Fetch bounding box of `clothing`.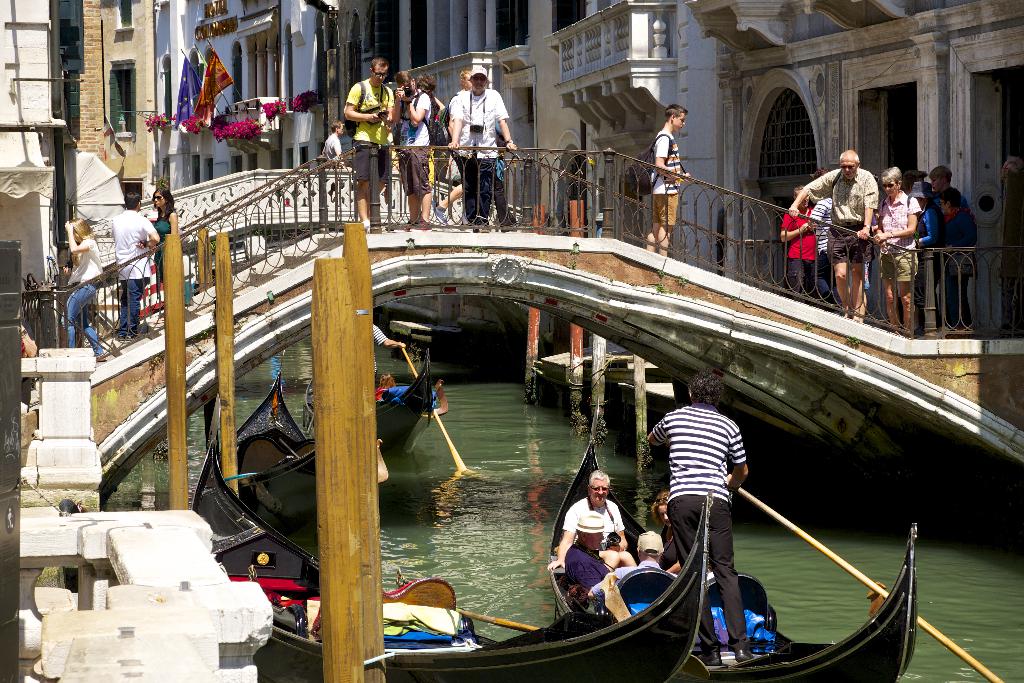
Bbox: l=561, t=500, r=623, b=551.
